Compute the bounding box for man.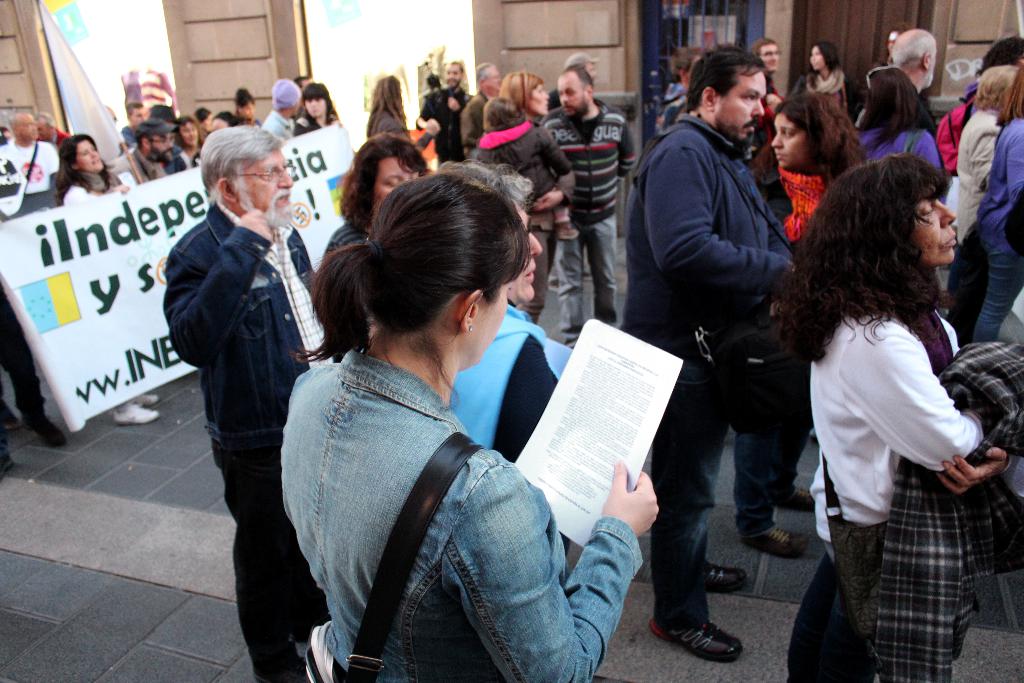
select_region(462, 60, 500, 157).
